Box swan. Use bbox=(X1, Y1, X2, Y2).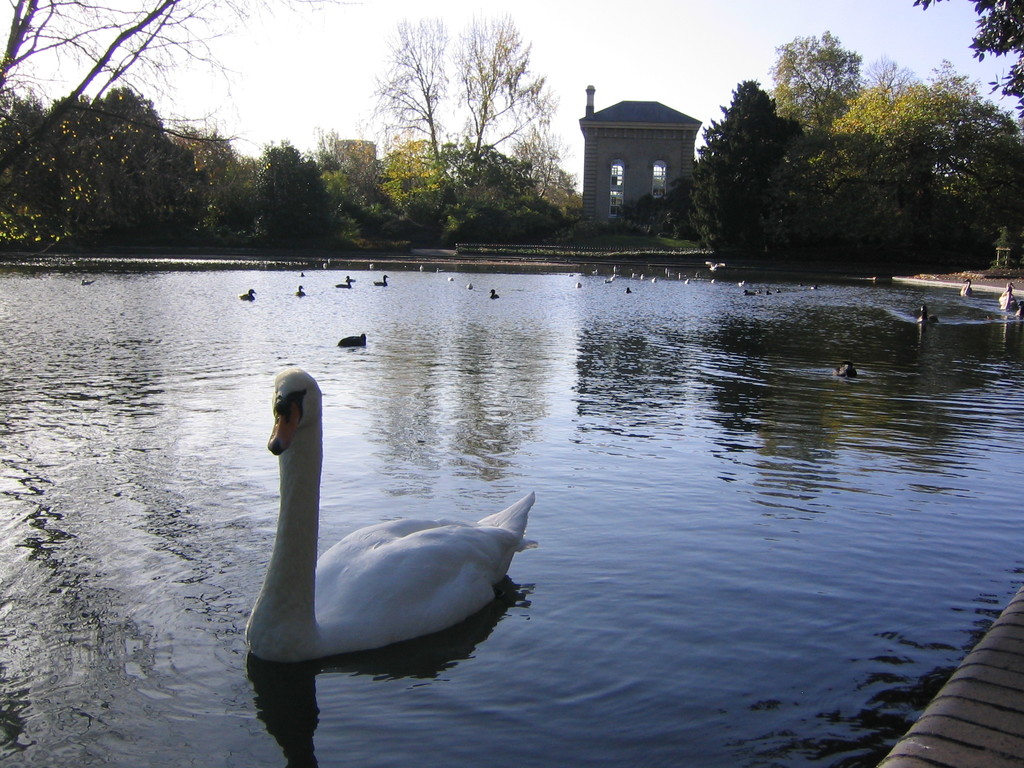
bbox=(230, 367, 559, 668).
